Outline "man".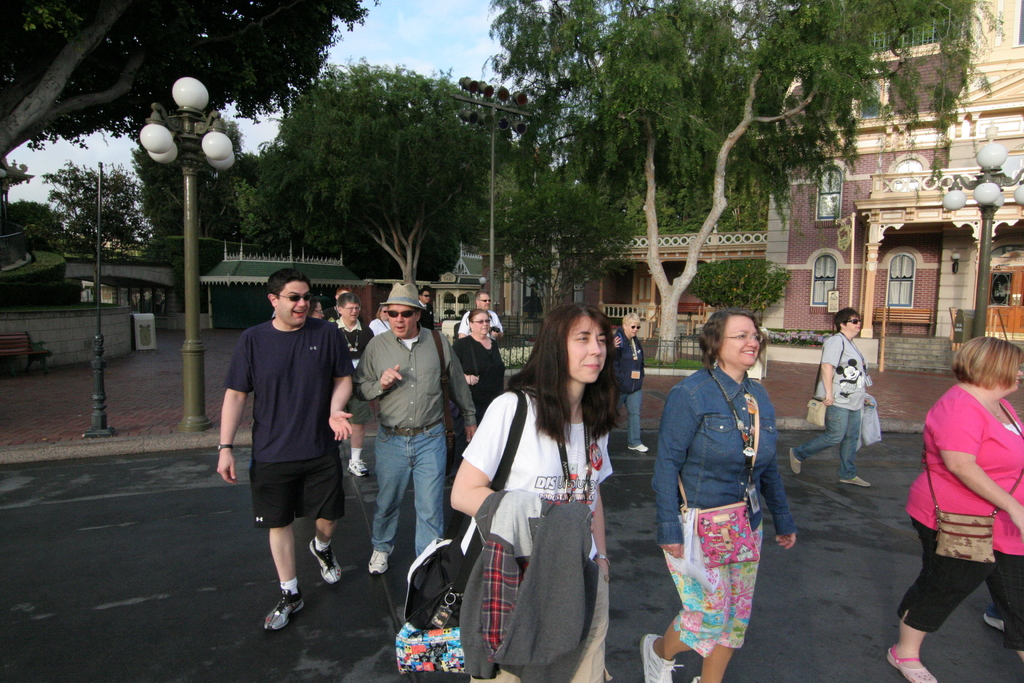
Outline: [x1=360, y1=284, x2=472, y2=576].
